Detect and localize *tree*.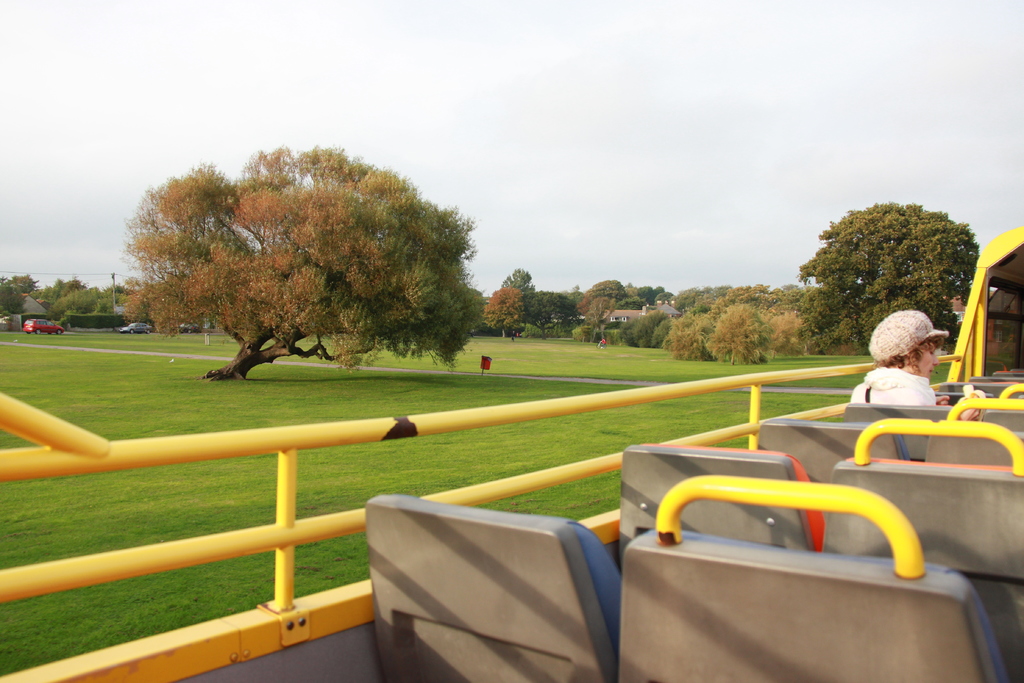
Localized at <box>783,195,980,360</box>.
